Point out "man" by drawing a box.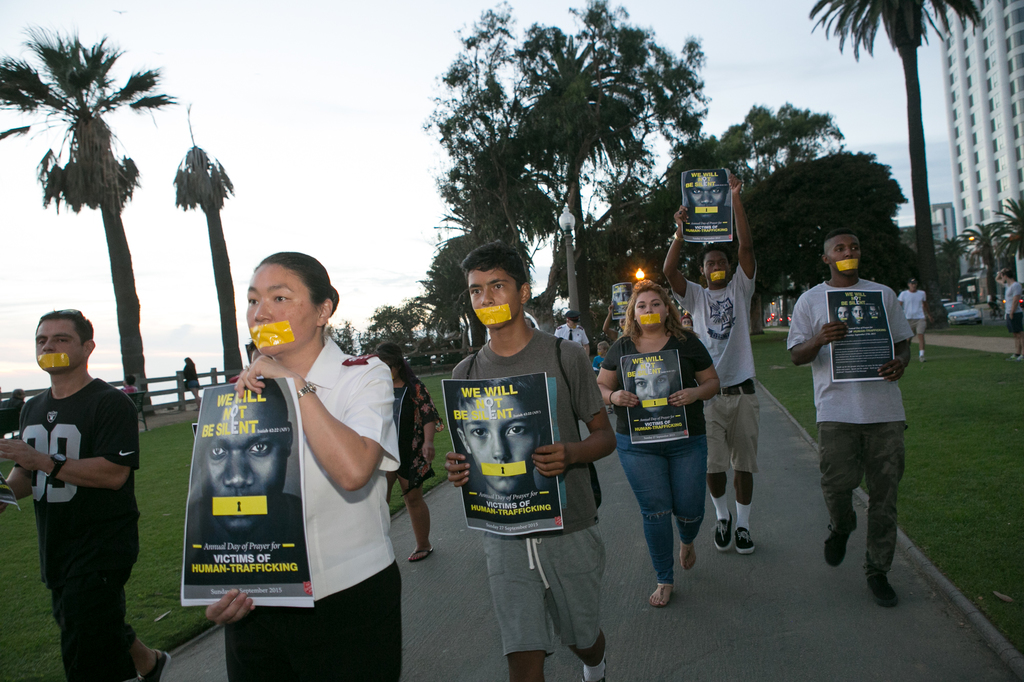
detection(440, 241, 621, 681).
